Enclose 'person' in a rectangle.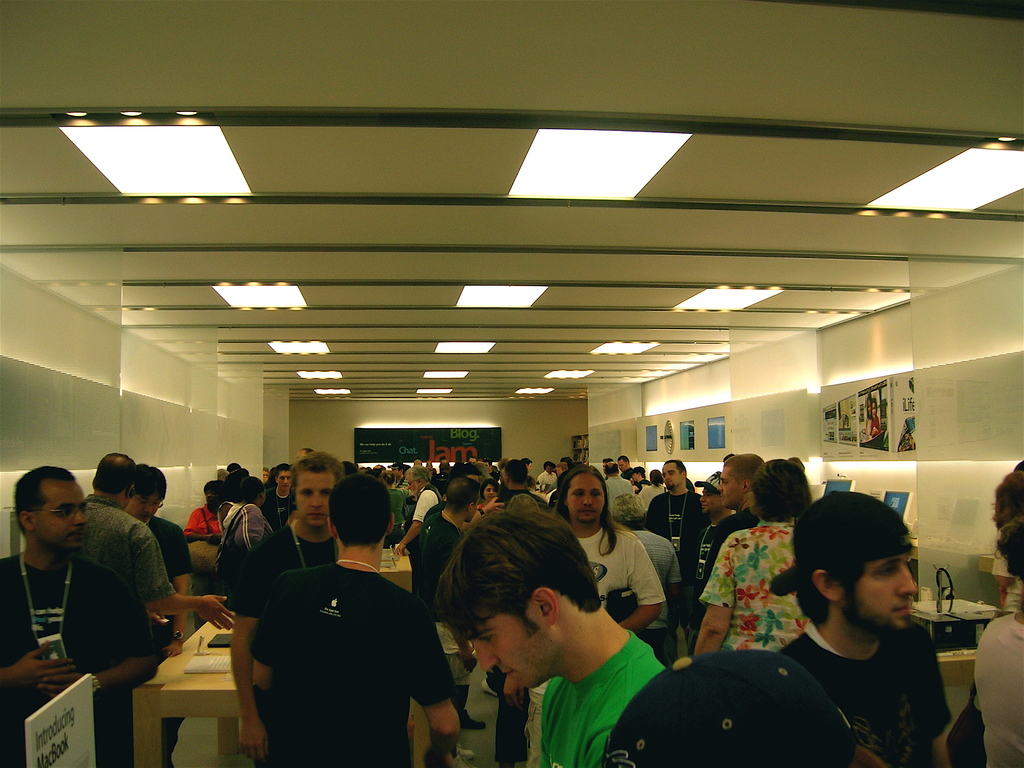
box(470, 456, 475, 463).
